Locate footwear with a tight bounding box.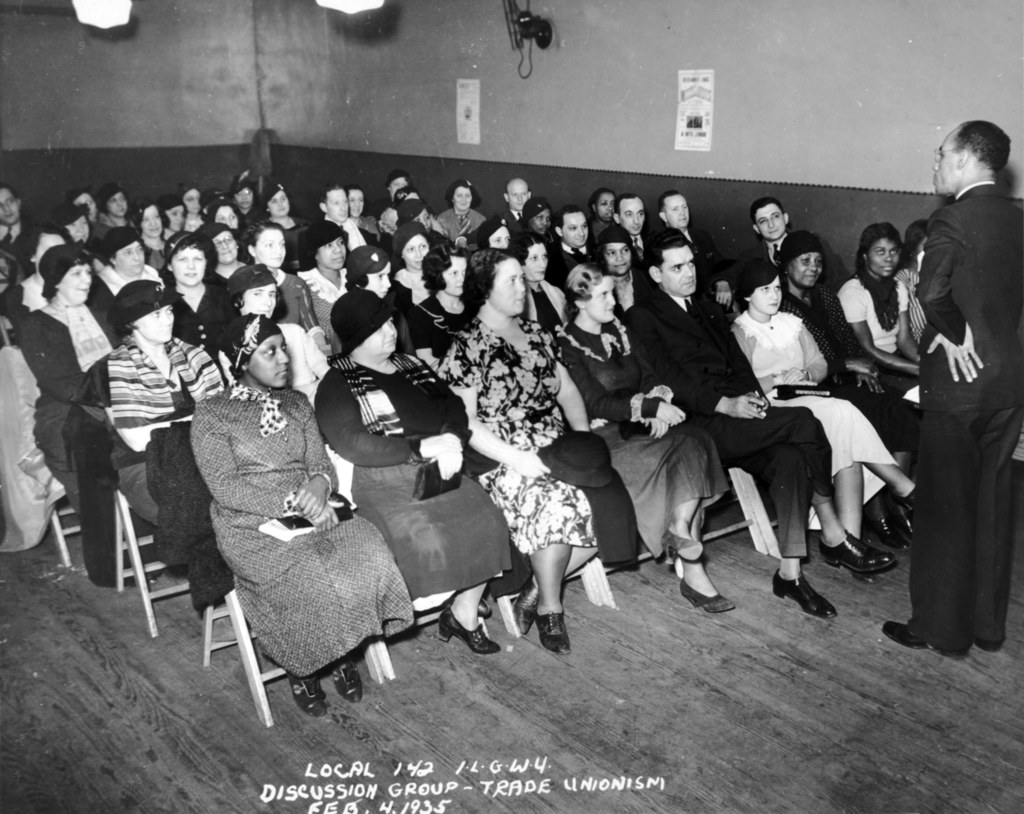
(x1=283, y1=670, x2=328, y2=724).
